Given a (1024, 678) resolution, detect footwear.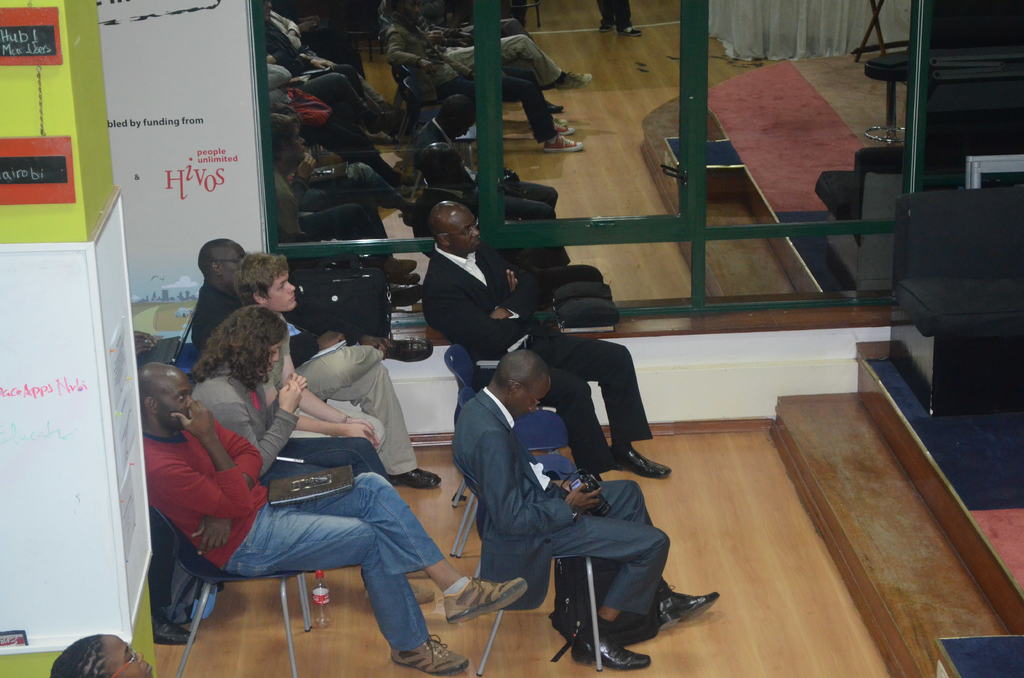
box(662, 582, 717, 617).
